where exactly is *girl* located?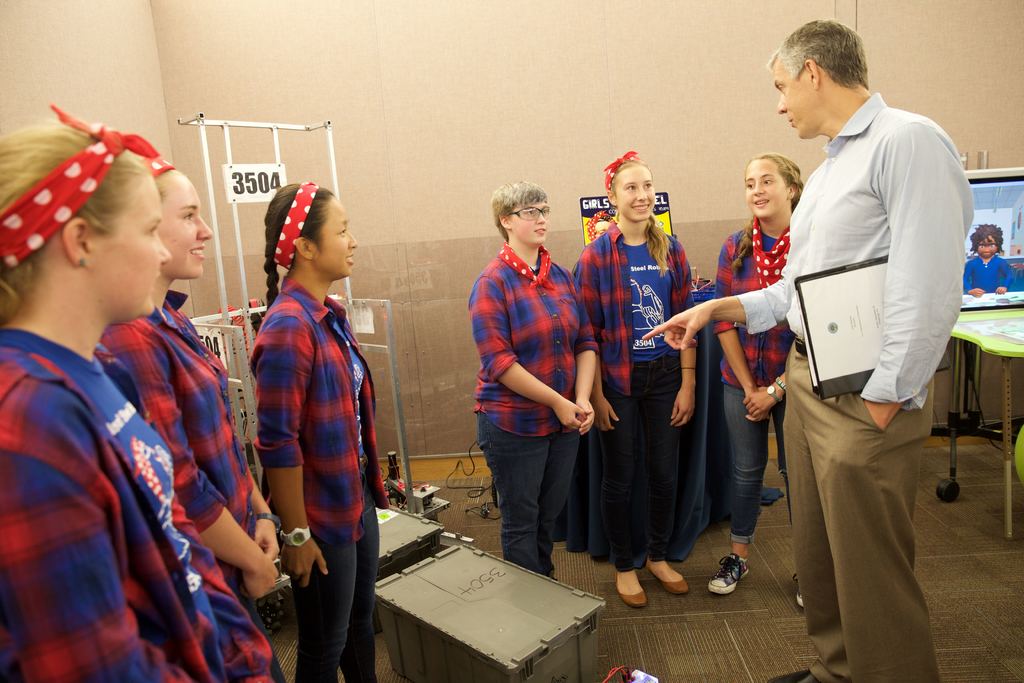
Its bounding box is <bbox>0, 108, 276, 682</bbox>.
